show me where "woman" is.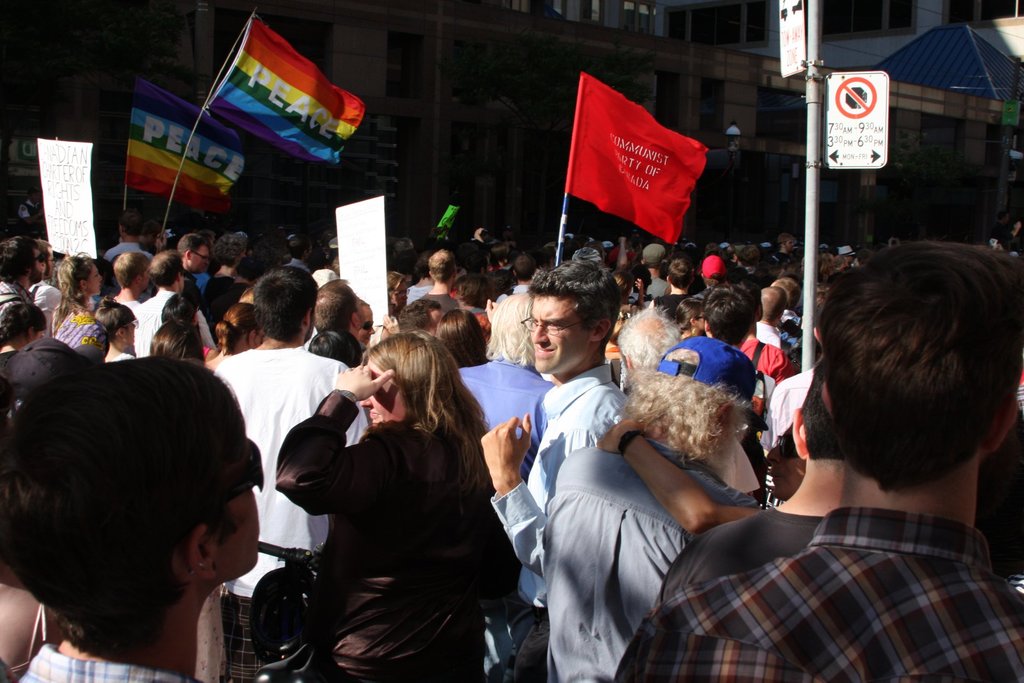
"woman" is at Rect(454, 276, 504, 336).
